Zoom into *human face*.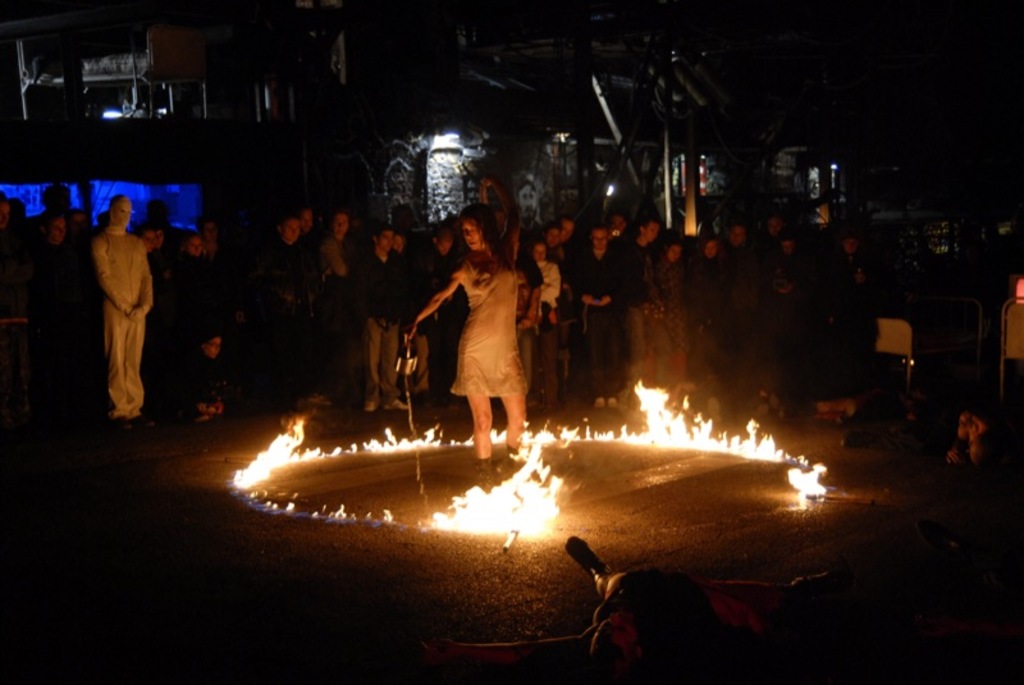
Zoom target: 462 215 489 255.
